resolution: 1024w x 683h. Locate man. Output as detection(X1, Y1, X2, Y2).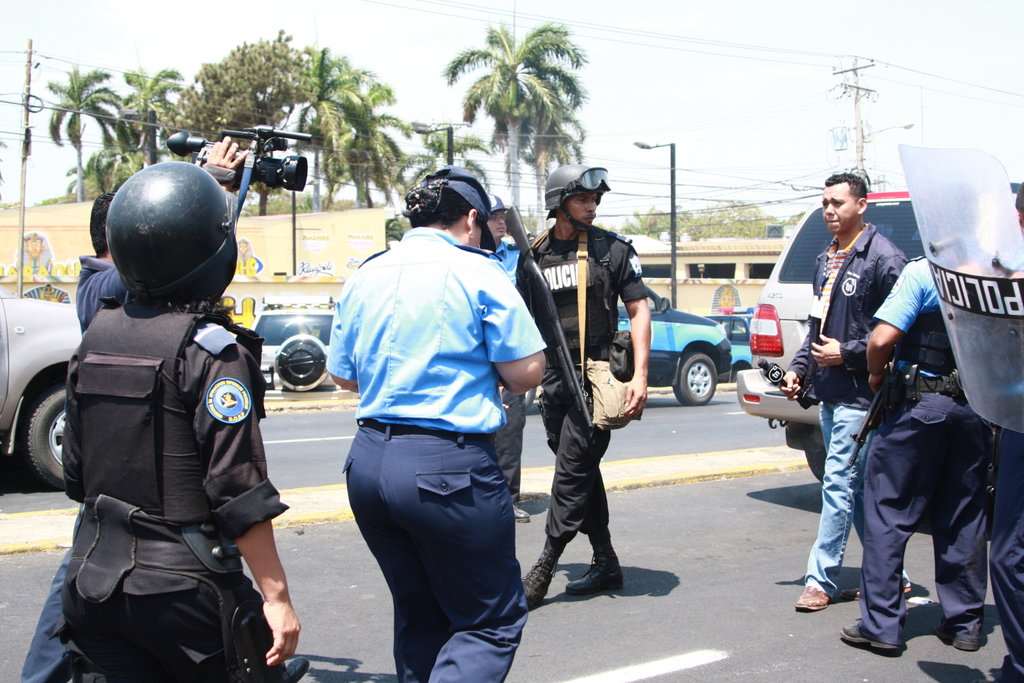
detection(520, 165, 652, 605).
